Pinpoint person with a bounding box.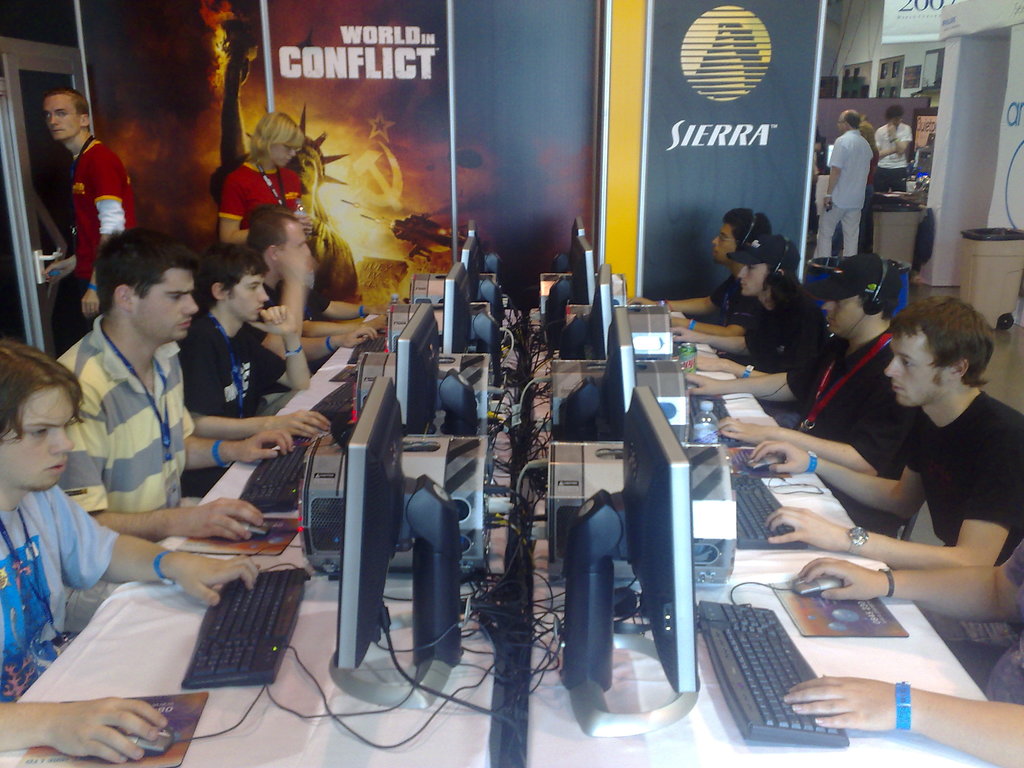
left=0, top=335, right=262, bottom=762.
